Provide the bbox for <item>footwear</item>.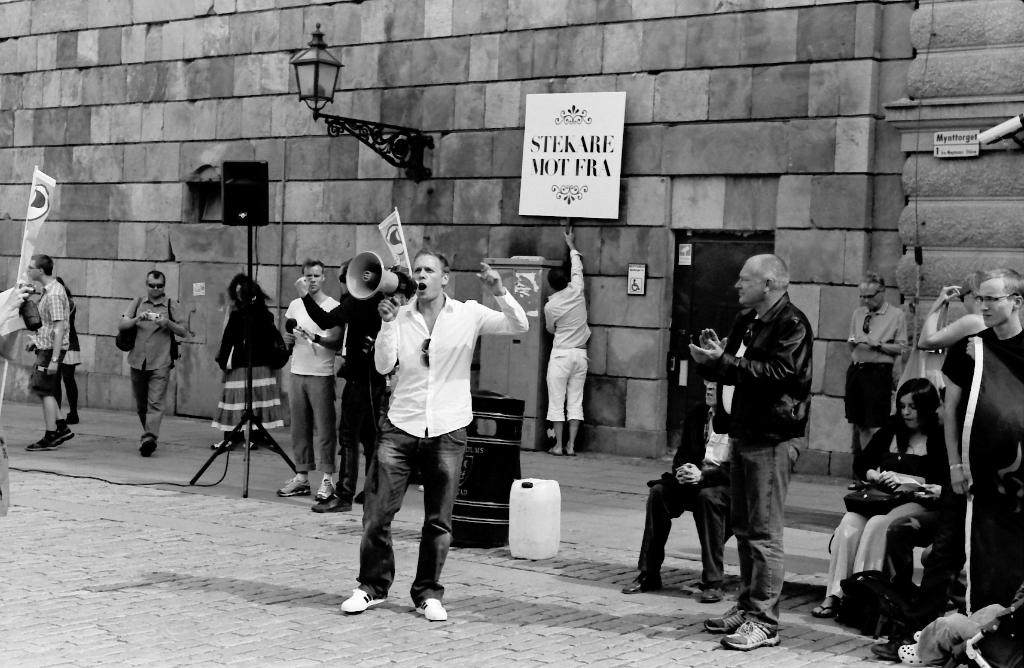
bbox=[565, 444, 579, 462].
